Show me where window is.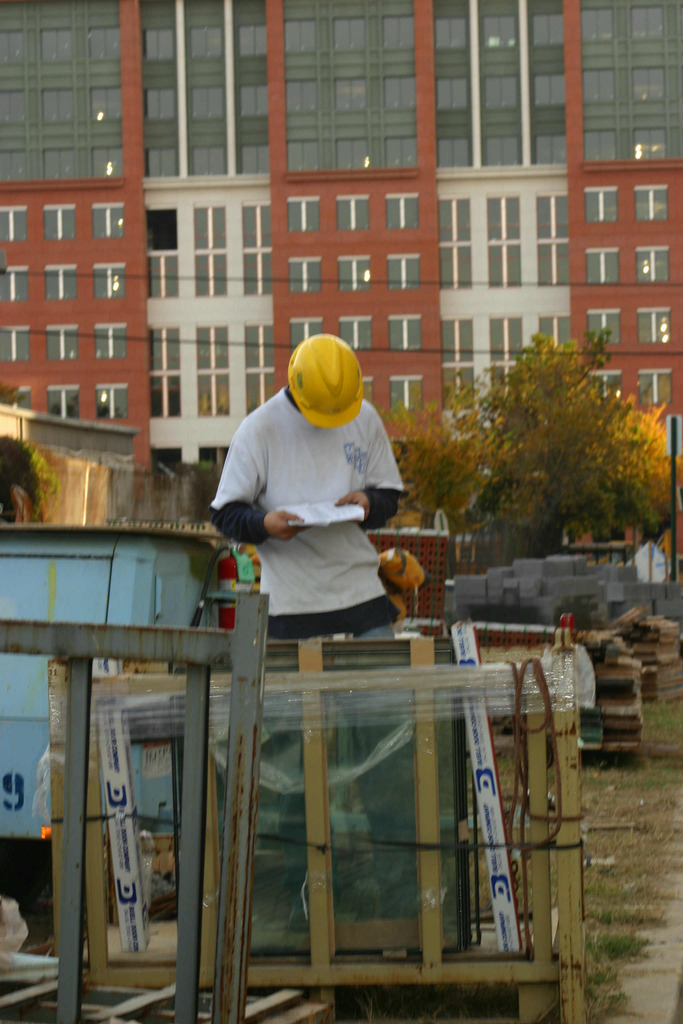
window is at (144,208,179,250).
